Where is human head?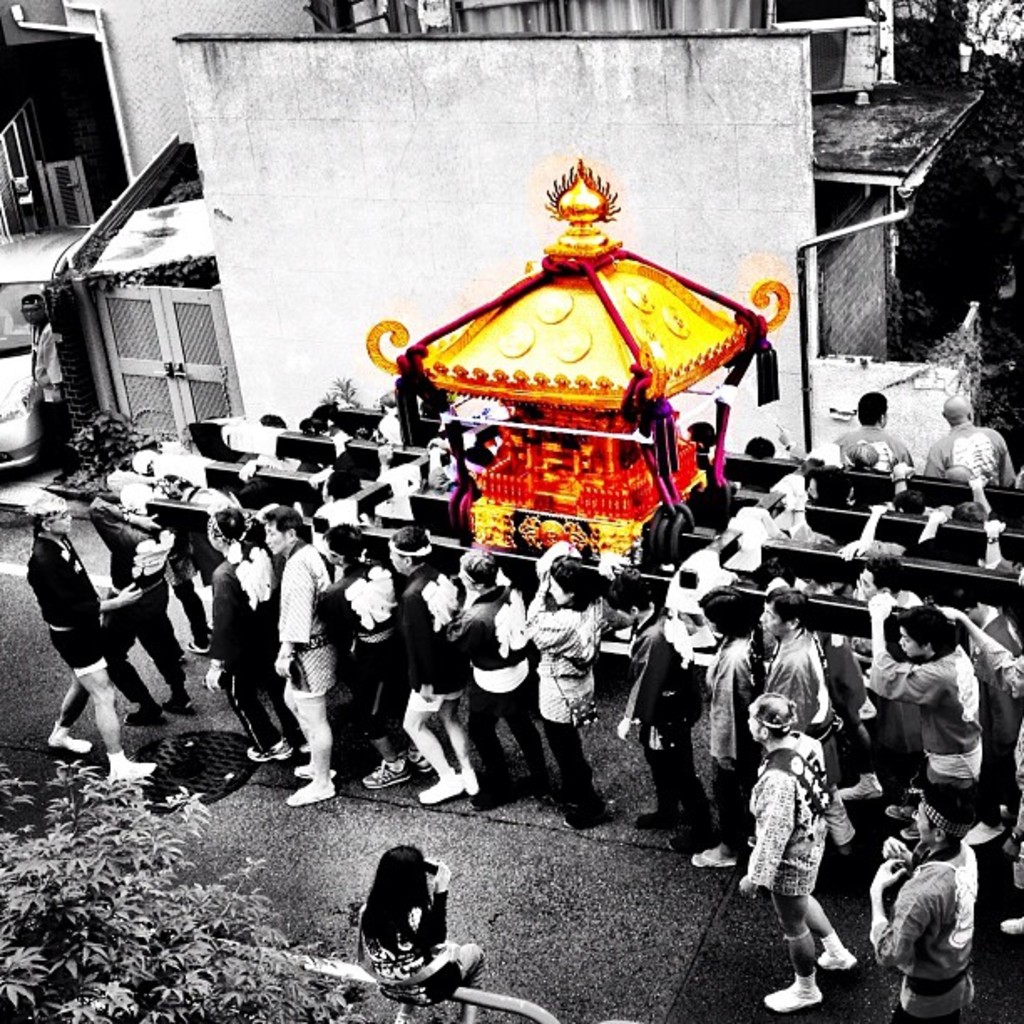
bbox(371, 843, 432, 907).
